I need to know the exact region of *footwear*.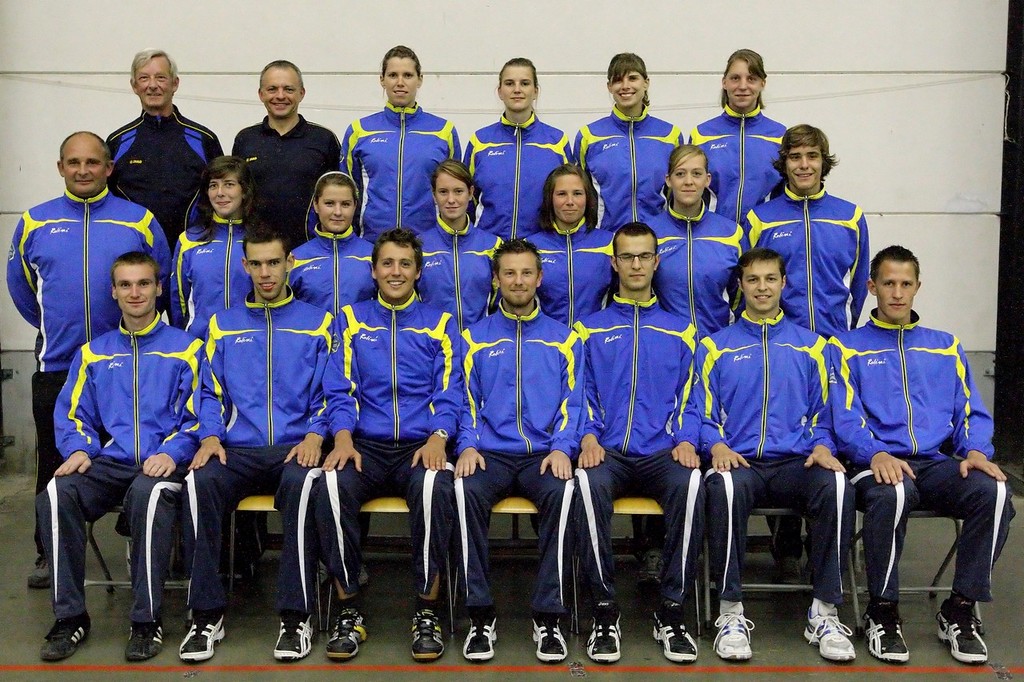
Region: {"left": 720, "top": 593, "right": 761, "bottom": 662}.
